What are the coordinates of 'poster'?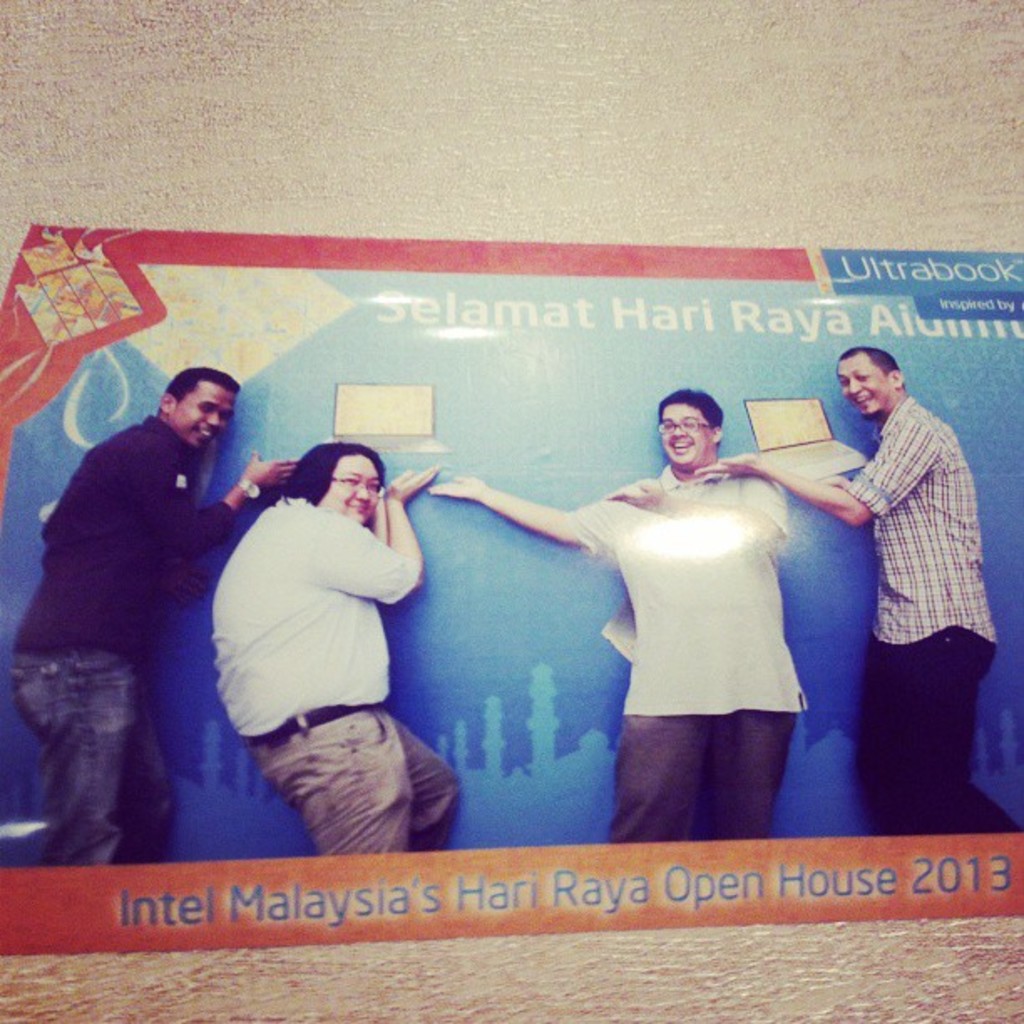
bbox=[0, 221, 1022, 955].
